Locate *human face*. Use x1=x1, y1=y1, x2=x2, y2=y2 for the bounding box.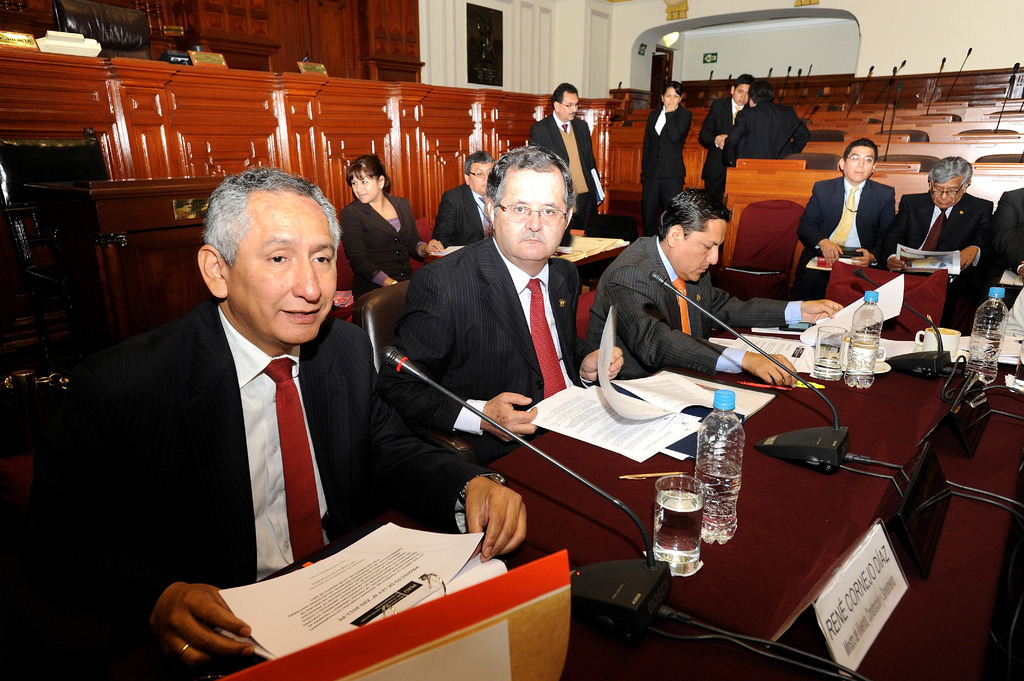
x1=670, y1=212, x2=733, y2=287.
